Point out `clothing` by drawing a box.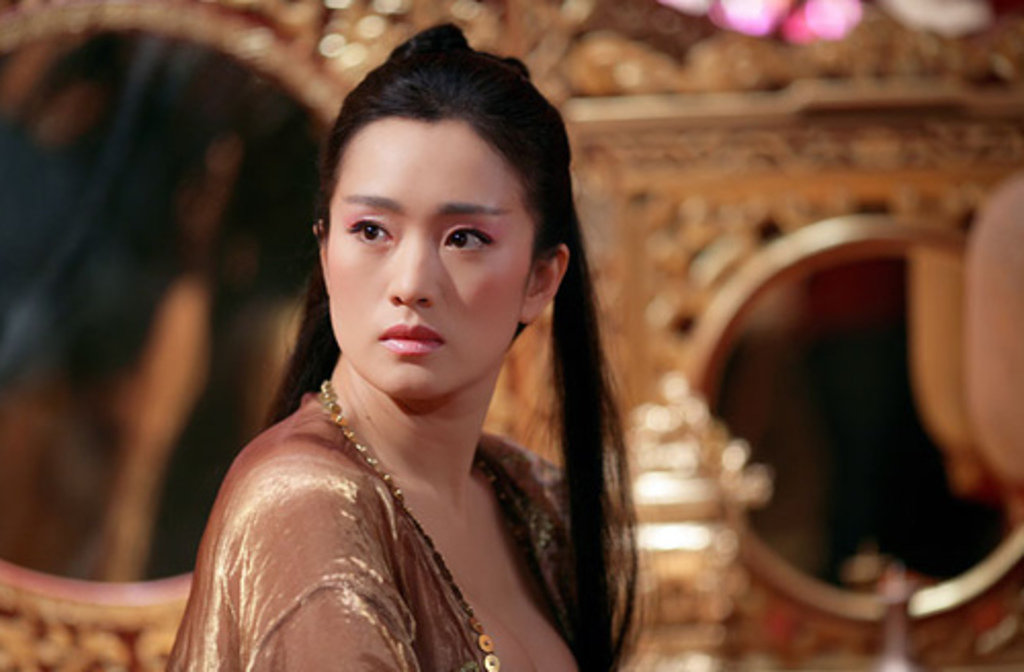
(x1=164, y1=397, x2=606, y2=670).
